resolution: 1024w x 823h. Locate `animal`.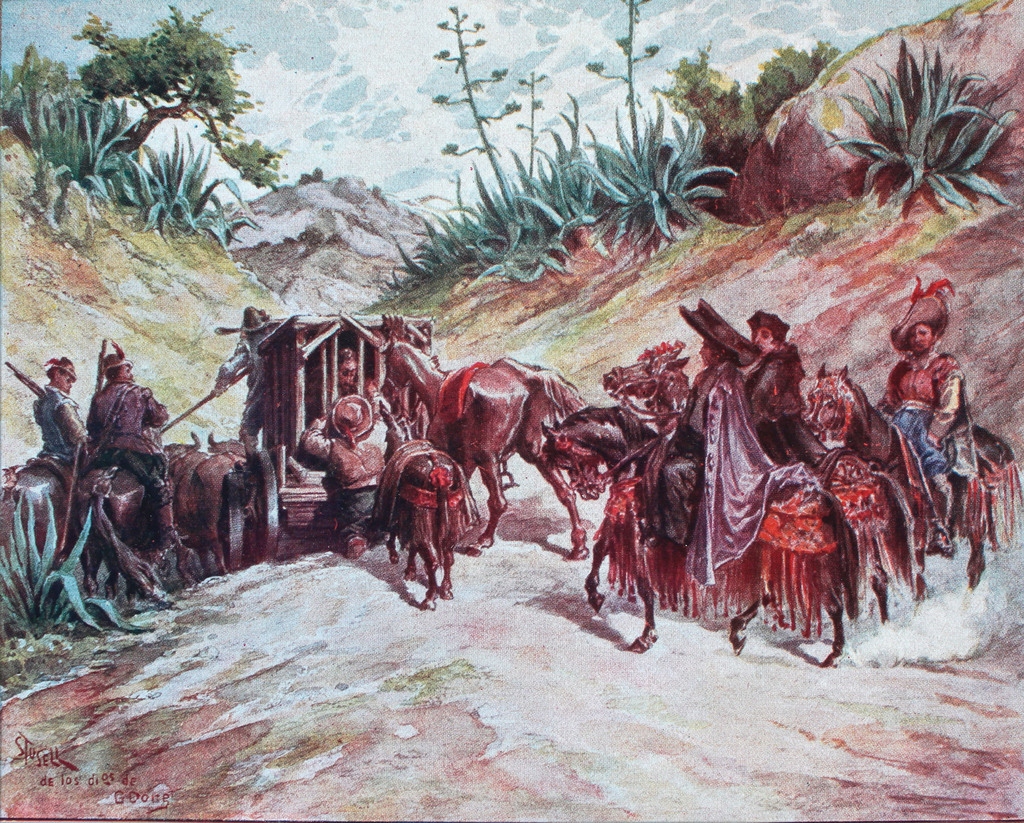
bbox(380, 314, 585, 564).
